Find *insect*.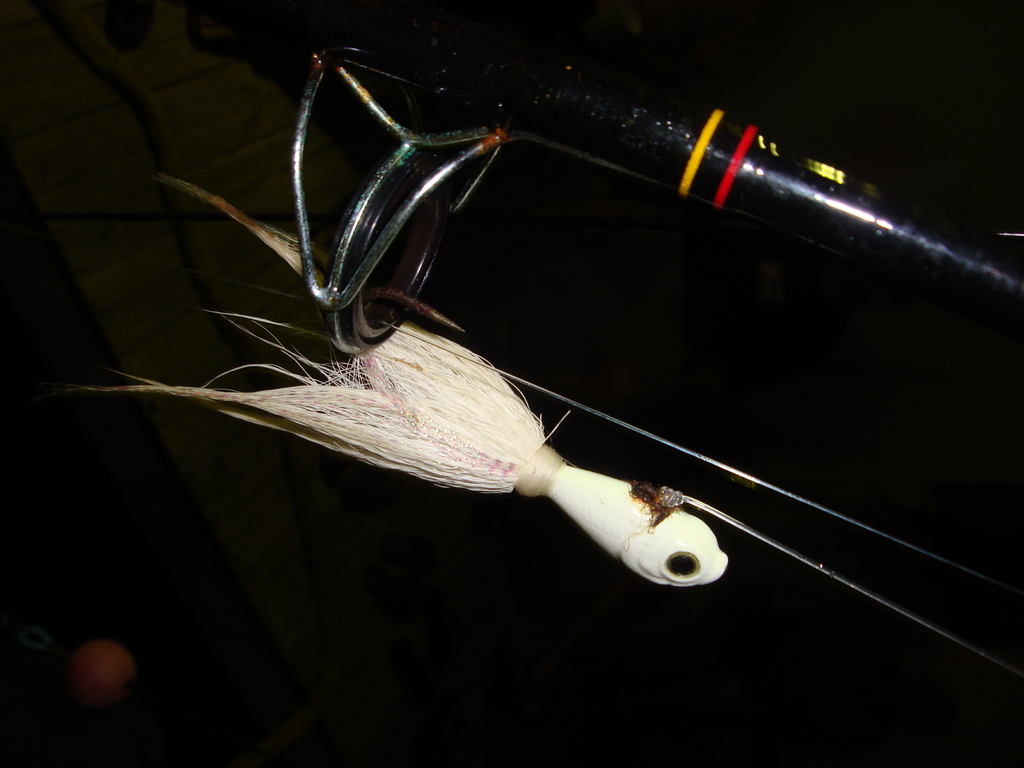
{"x1": 74, "y1": 179, "x2": 1012, "y2": 678}.
